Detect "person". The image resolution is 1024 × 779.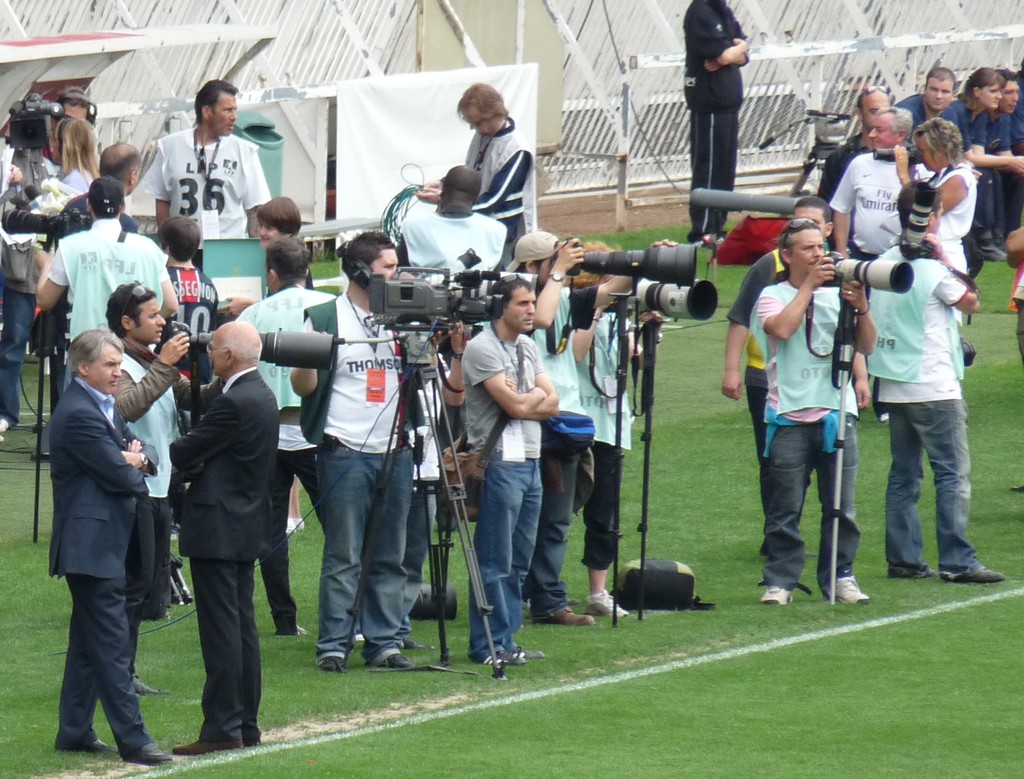
left=756, top=213, right=899, bottom=614.
